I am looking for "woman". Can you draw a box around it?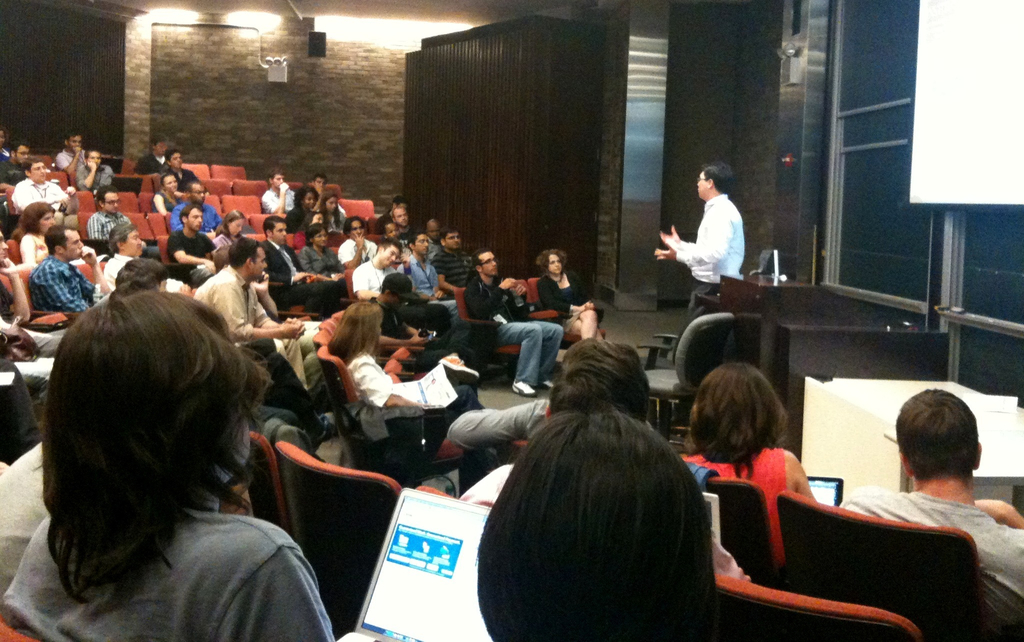
Sure, the bounding box is <box>11,200,54,266</box>.
